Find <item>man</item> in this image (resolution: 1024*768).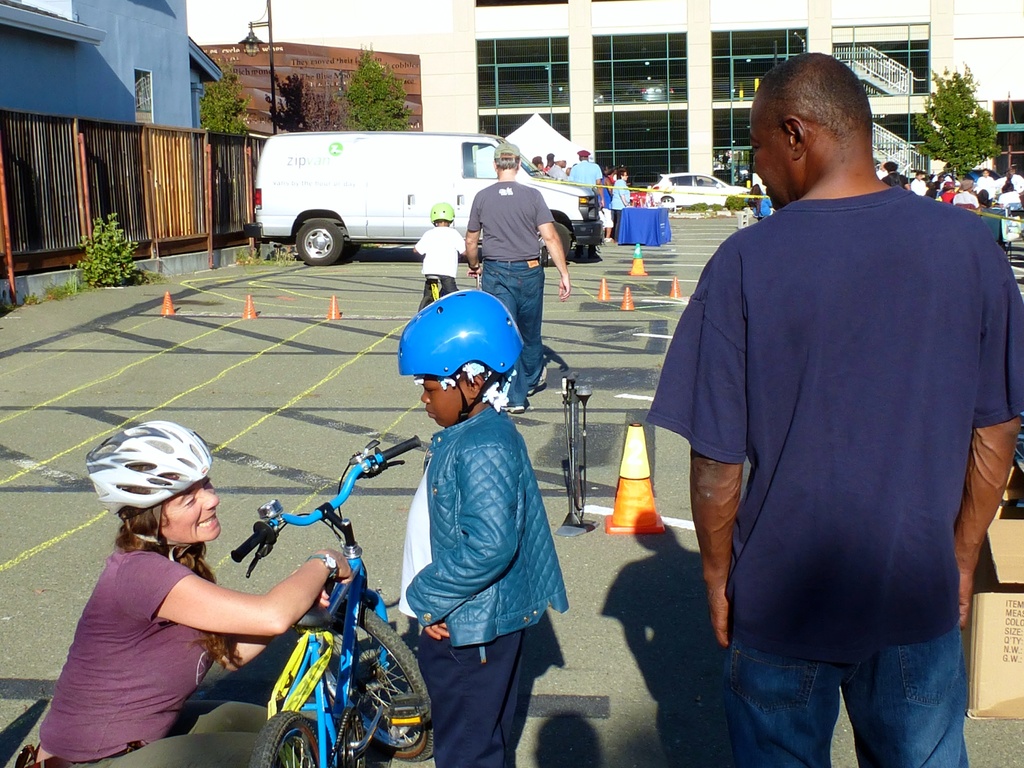
463,142,568,413.
